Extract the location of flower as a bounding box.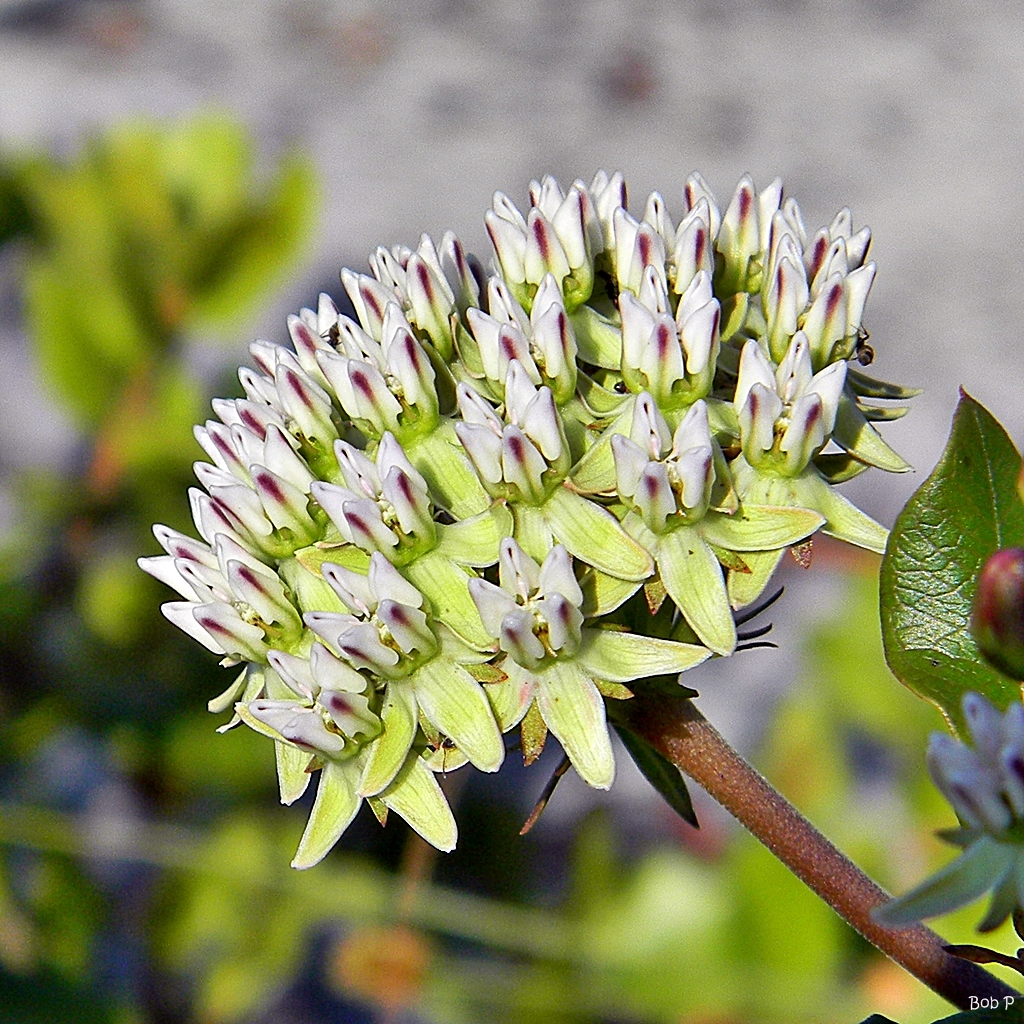
{"left": 870, "top": 689, "right": 1023, "bottom": 942}.
